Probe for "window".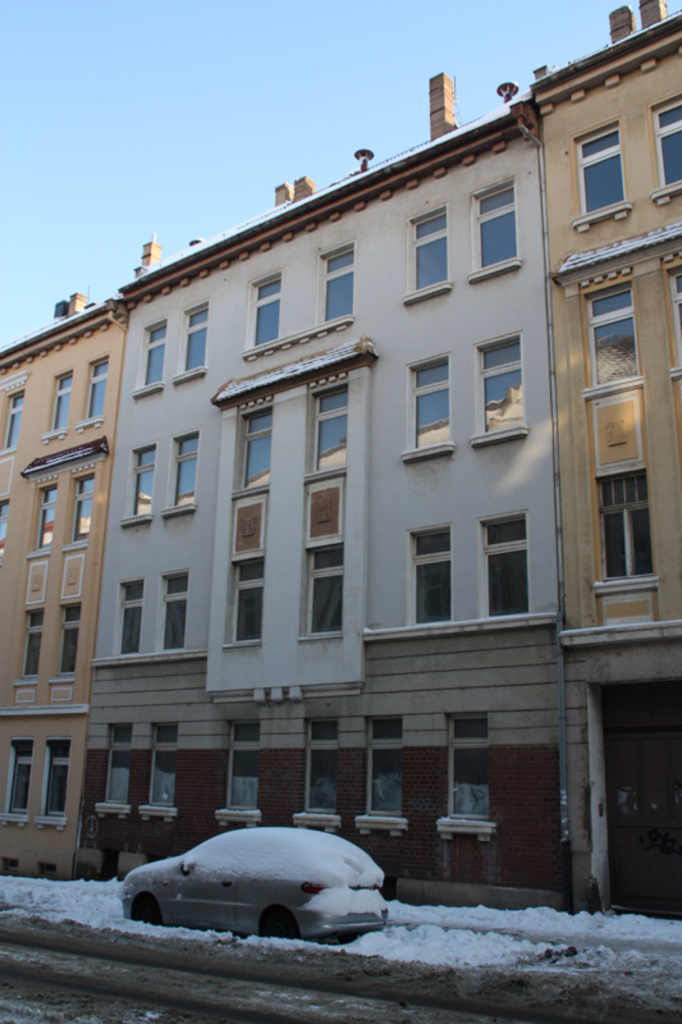
Probe result: l=653, t=100, r=681, b=186.
